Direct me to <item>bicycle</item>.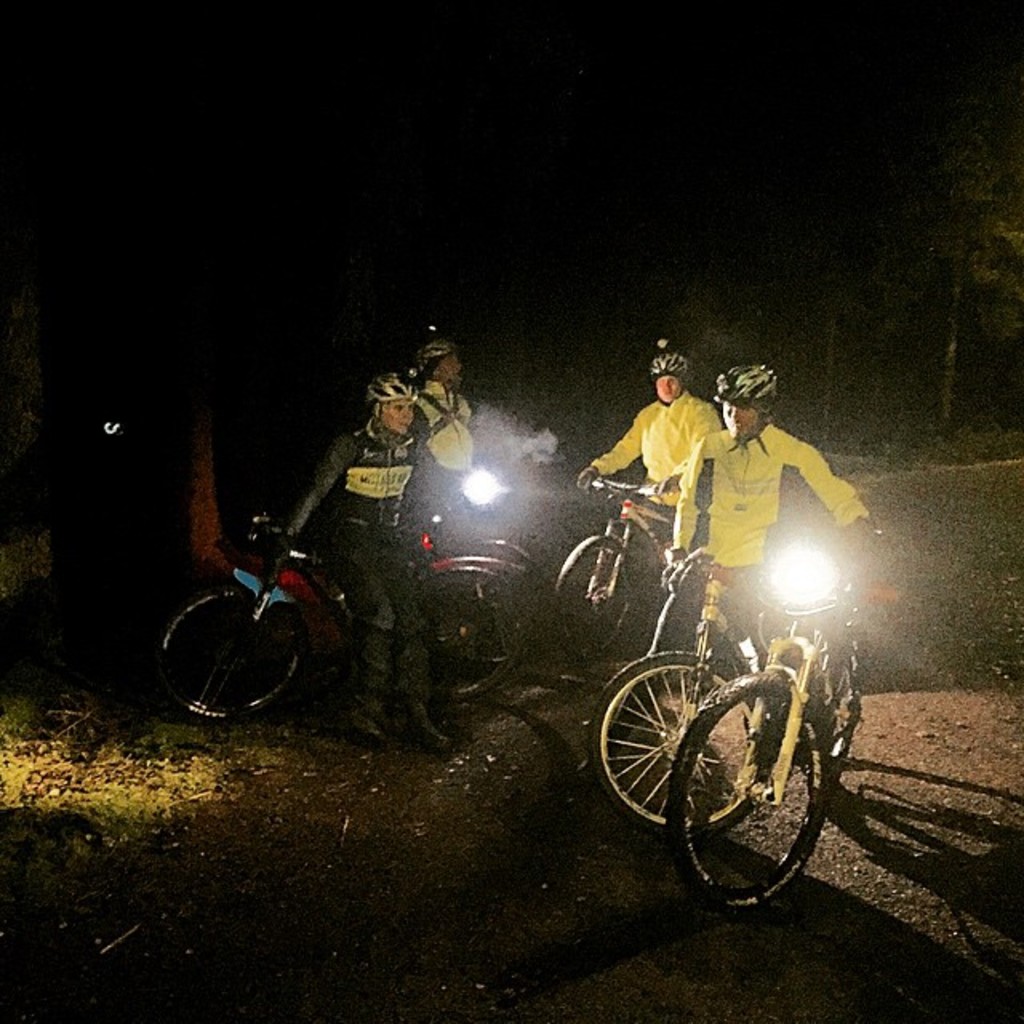
Direction: x1=550 y1=480 x2=666 y2=658.
